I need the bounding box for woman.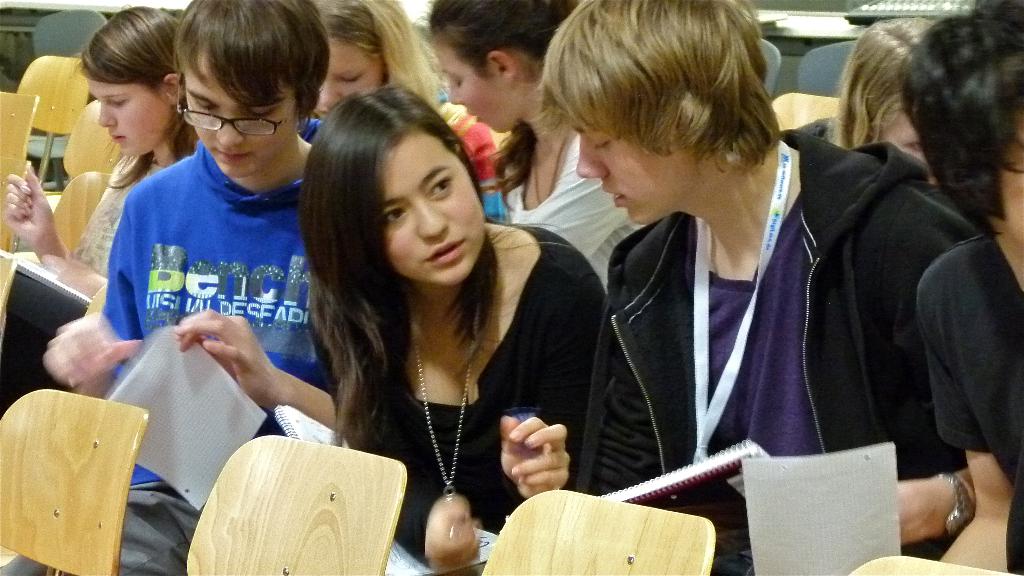
Here it is: 0 13 207 330.
